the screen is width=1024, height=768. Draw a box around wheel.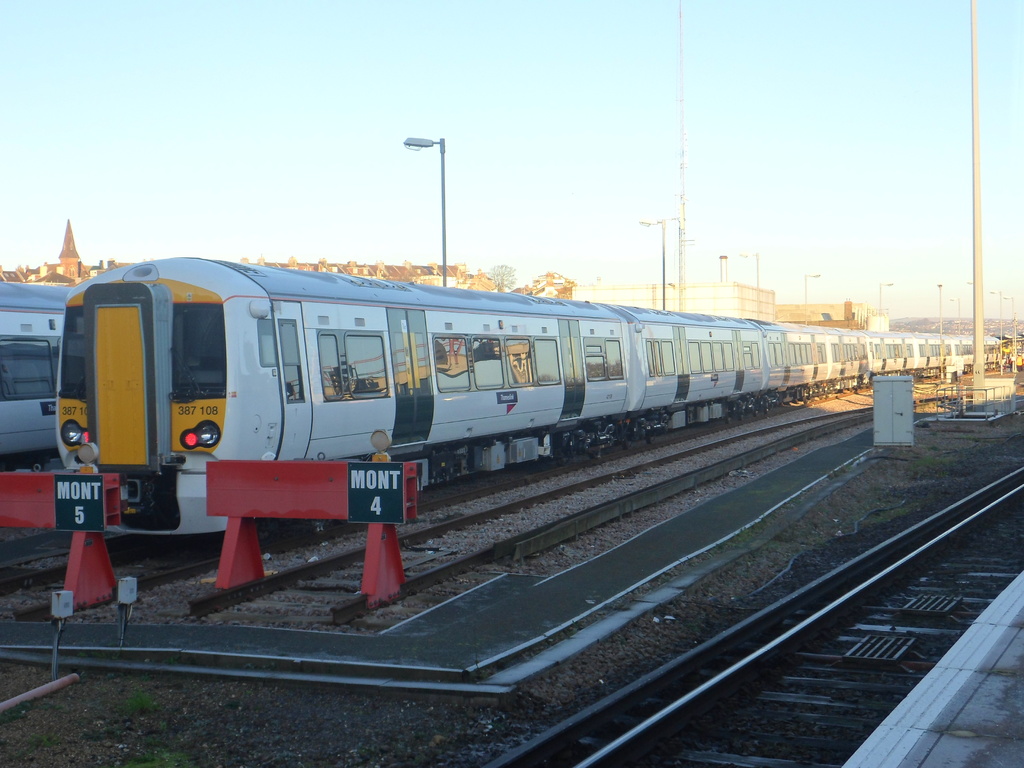
(588,442,604,460).
